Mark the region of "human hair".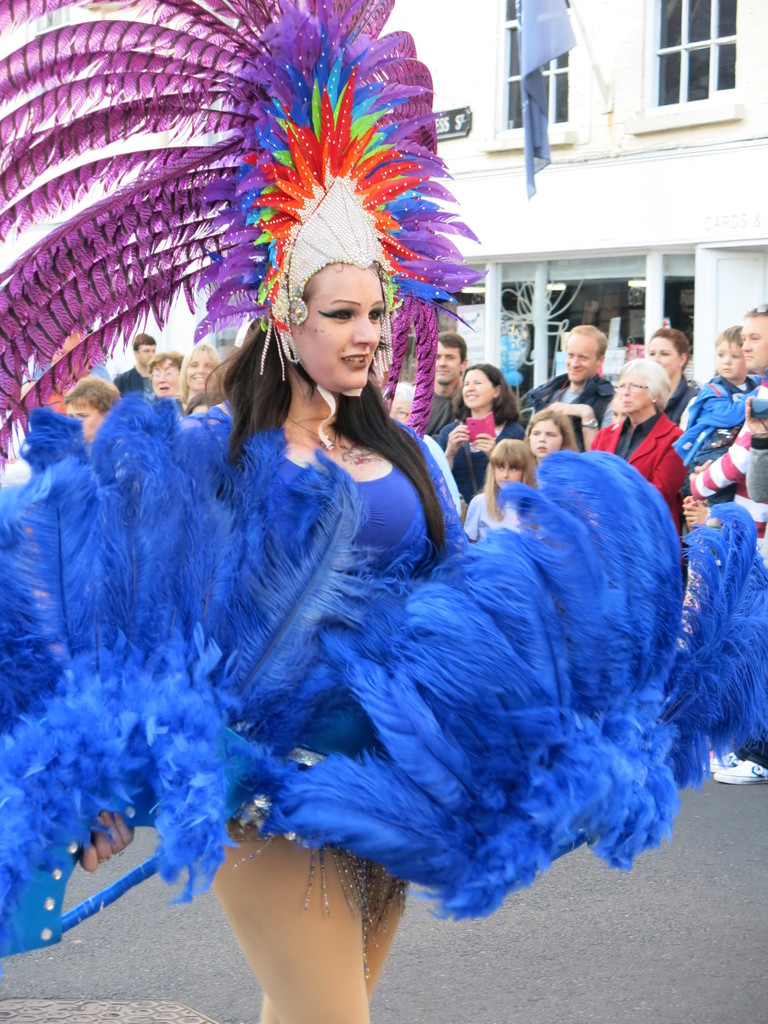
Region: <box>454,362,522,427</box>.
